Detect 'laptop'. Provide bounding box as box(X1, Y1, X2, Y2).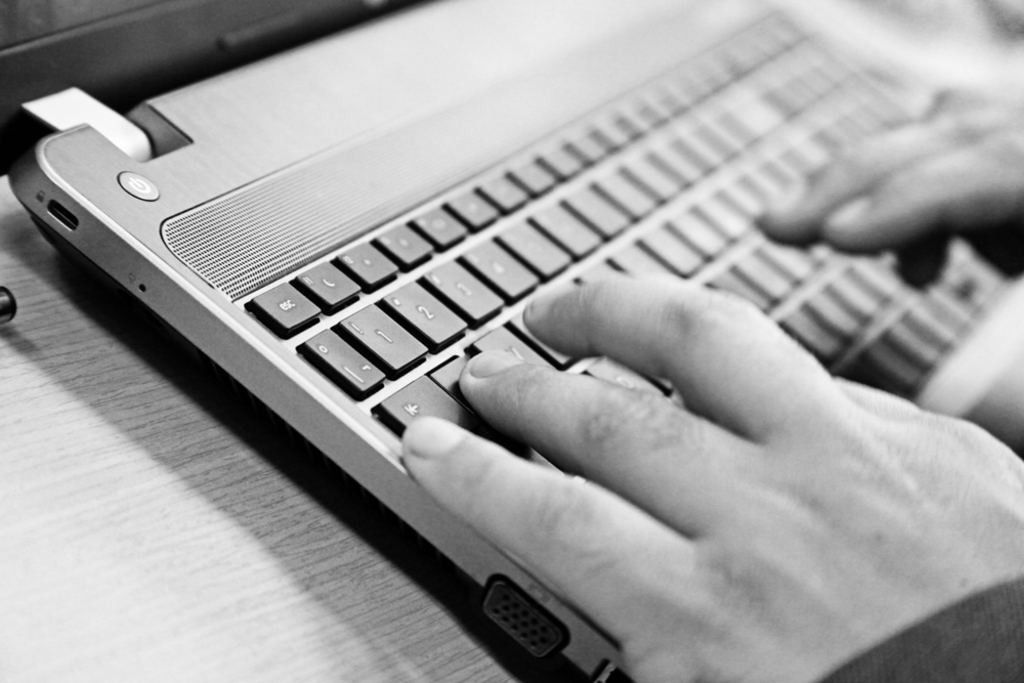
box(0, 0, 1023, 682).
